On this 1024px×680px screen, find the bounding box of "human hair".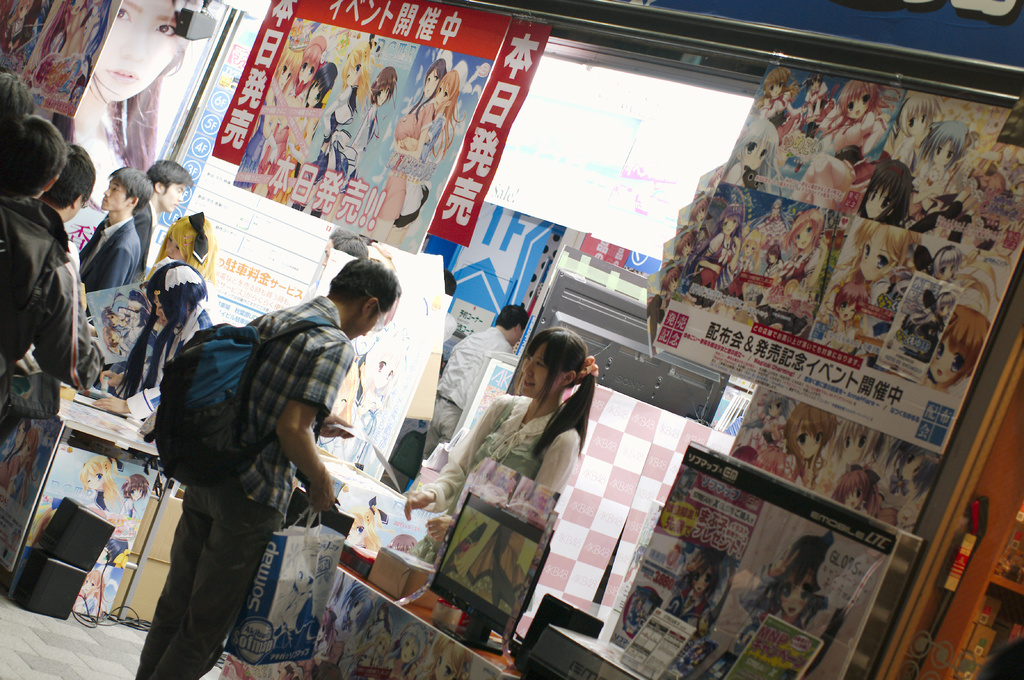
Bounding box: 369, 64, 396, 110.
